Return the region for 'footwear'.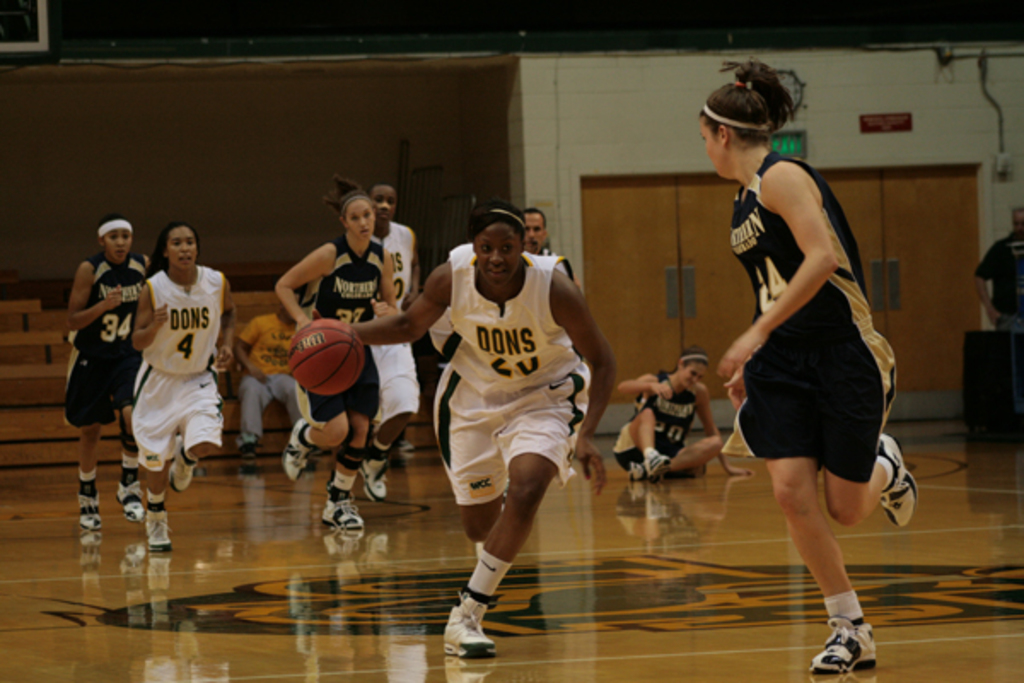
(x1=642, y1=452, x2=666, y2=475).
